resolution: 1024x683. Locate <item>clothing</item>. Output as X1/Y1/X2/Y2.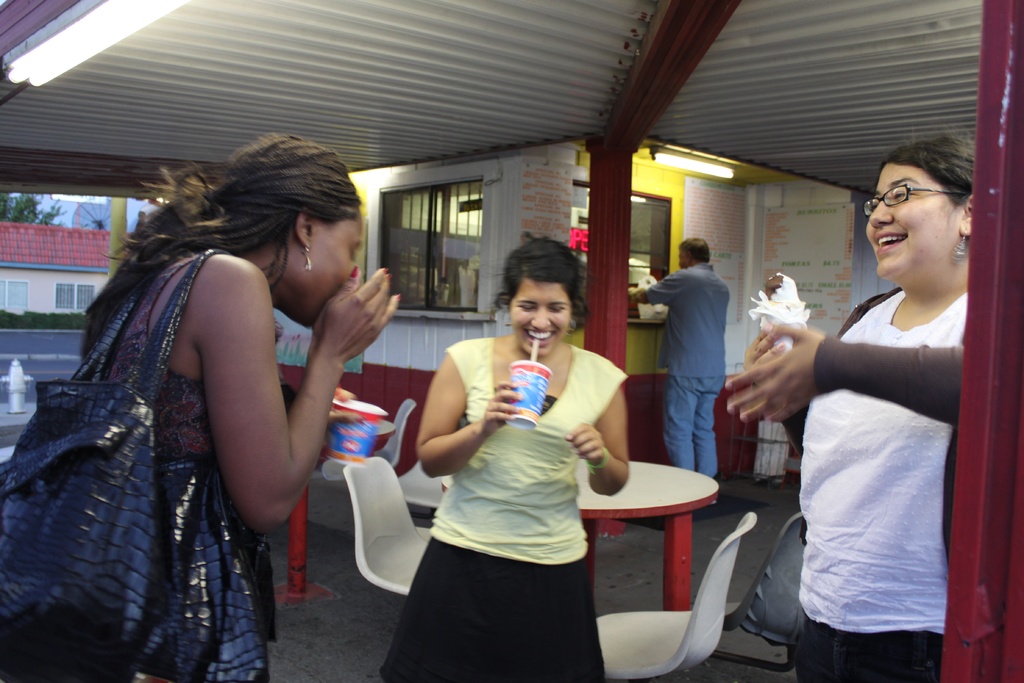
102/252/287/461.
